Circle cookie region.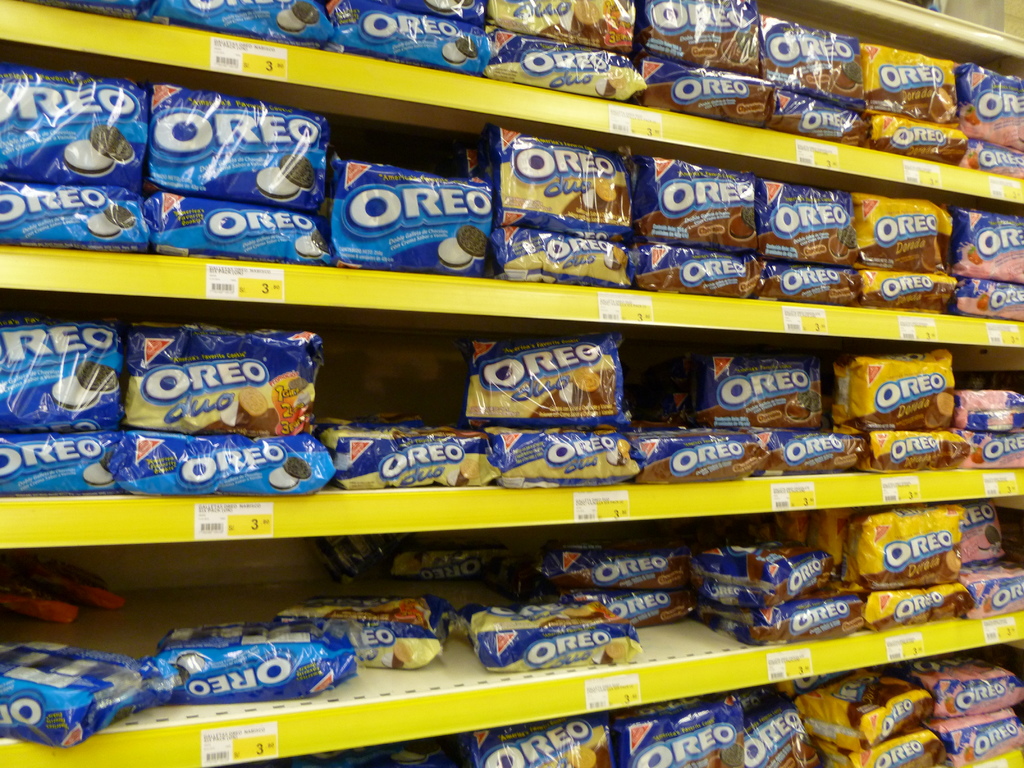
Region: pyautogui.locateOnScreen(421, 0, 474, 19).
